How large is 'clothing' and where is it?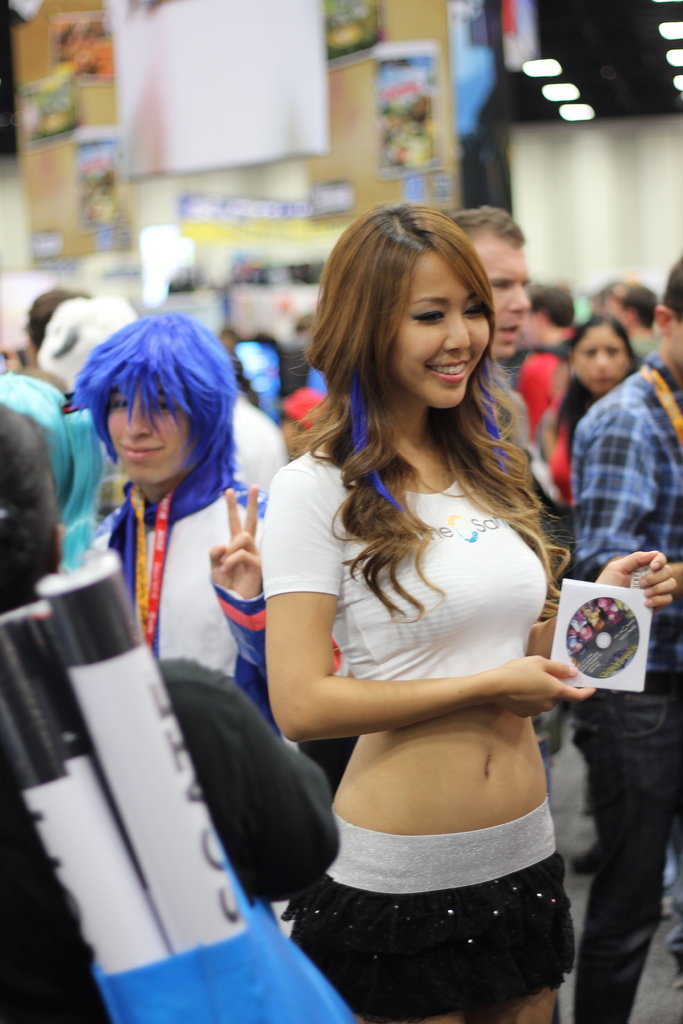
Bounding box: [255, 432, 550, 669].
